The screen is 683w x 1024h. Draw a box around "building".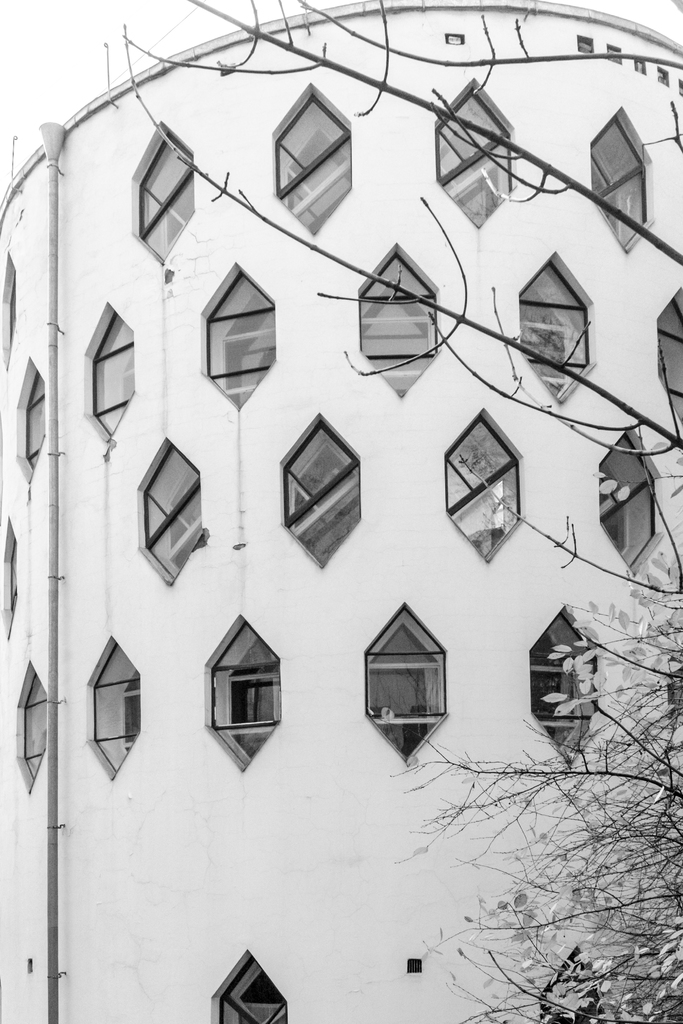
l=0, t=0, r=682, b=1023.
